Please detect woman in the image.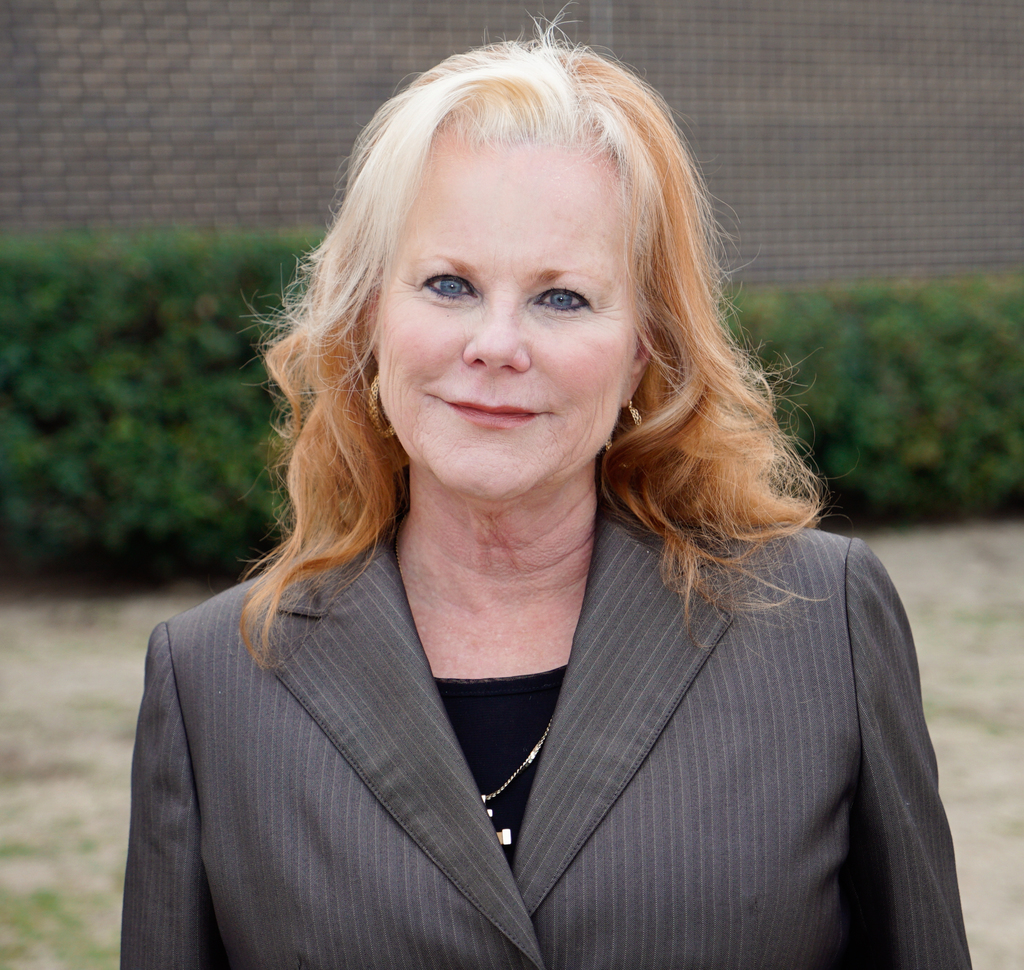
(left=118, top=13, right=972, bottom=969).
